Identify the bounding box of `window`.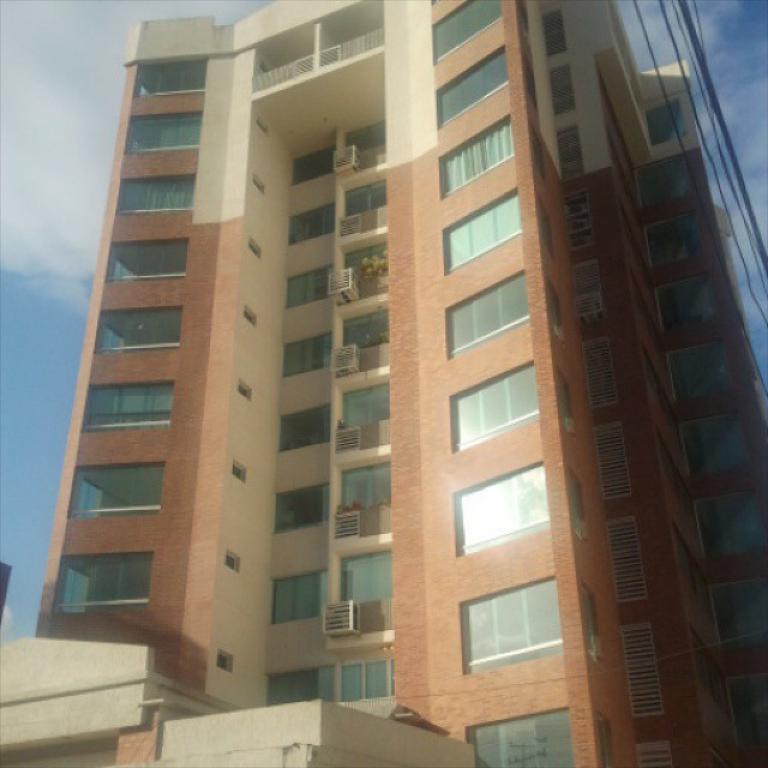
pyautogui.locateOnScreen(582, 340, 619, 412).
